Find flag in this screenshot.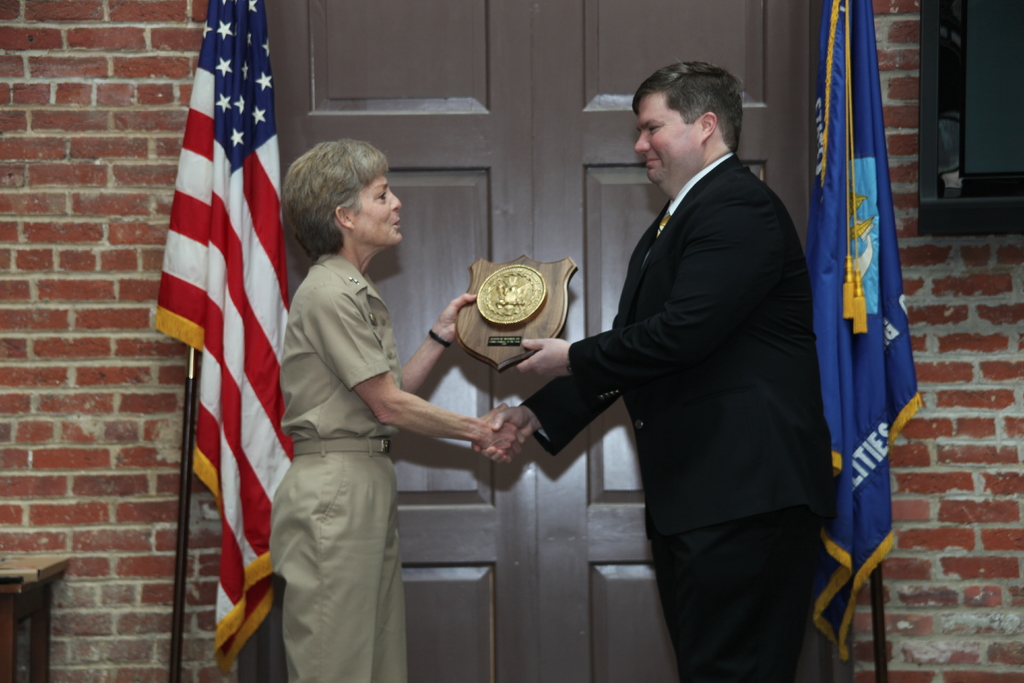
The bounding box for flag is box=[156, 1, 341, 680].
